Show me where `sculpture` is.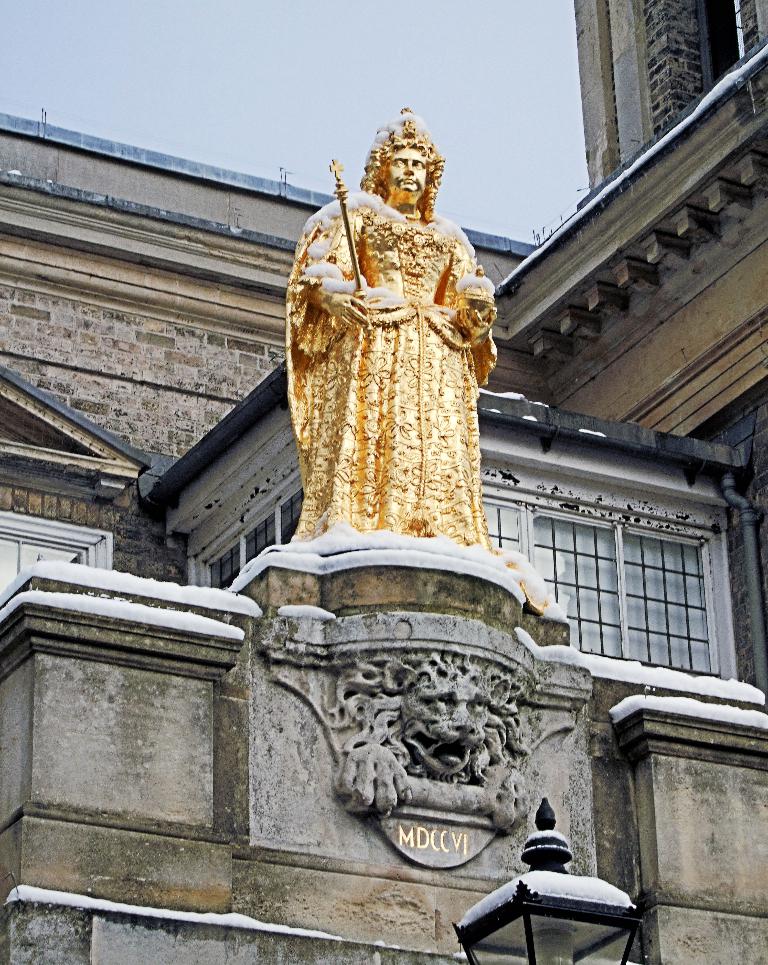
`sculpture` is at locate(299, 144, 510, 566).
